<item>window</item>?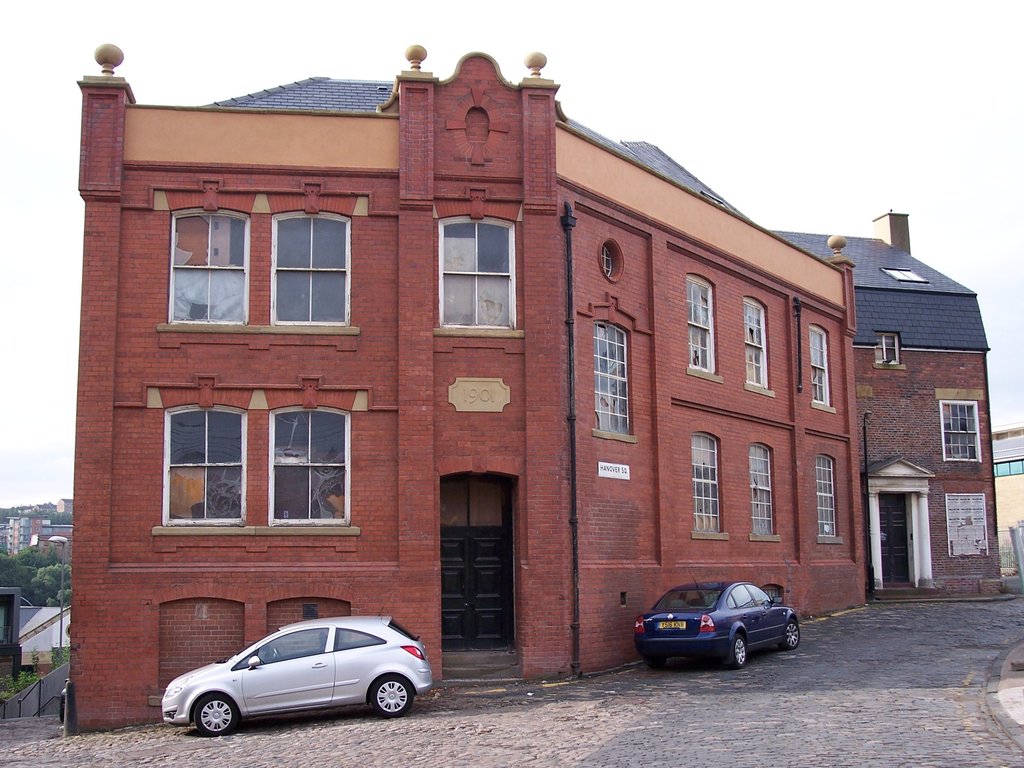
<bbox>251, 198, 336, 339</bbox>
